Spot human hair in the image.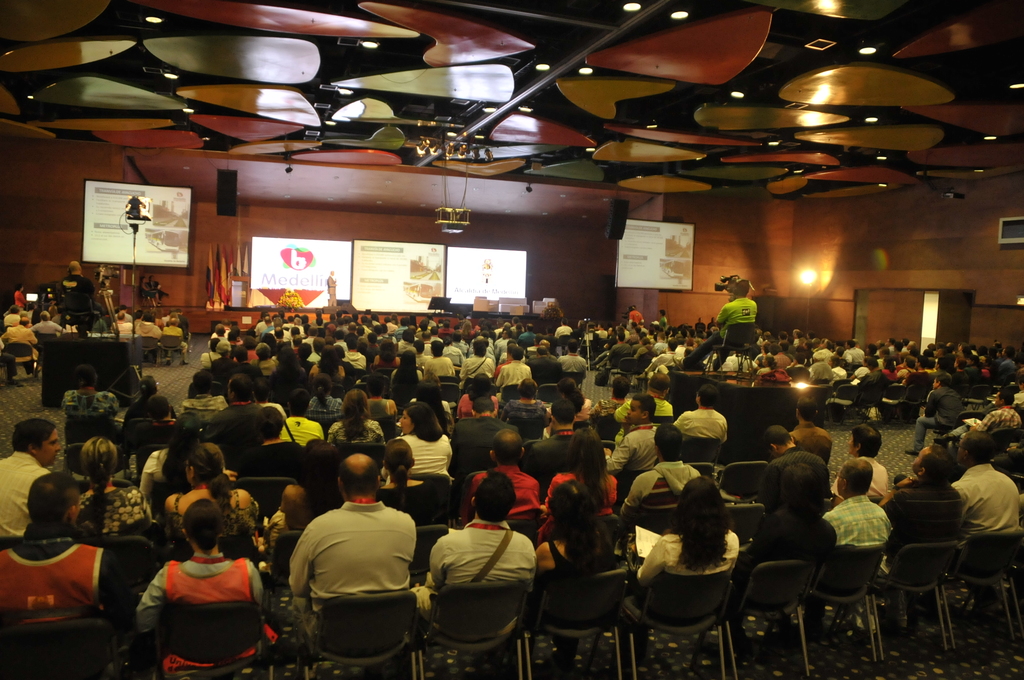
human hair found at box=[228, 373, 252, 401].
